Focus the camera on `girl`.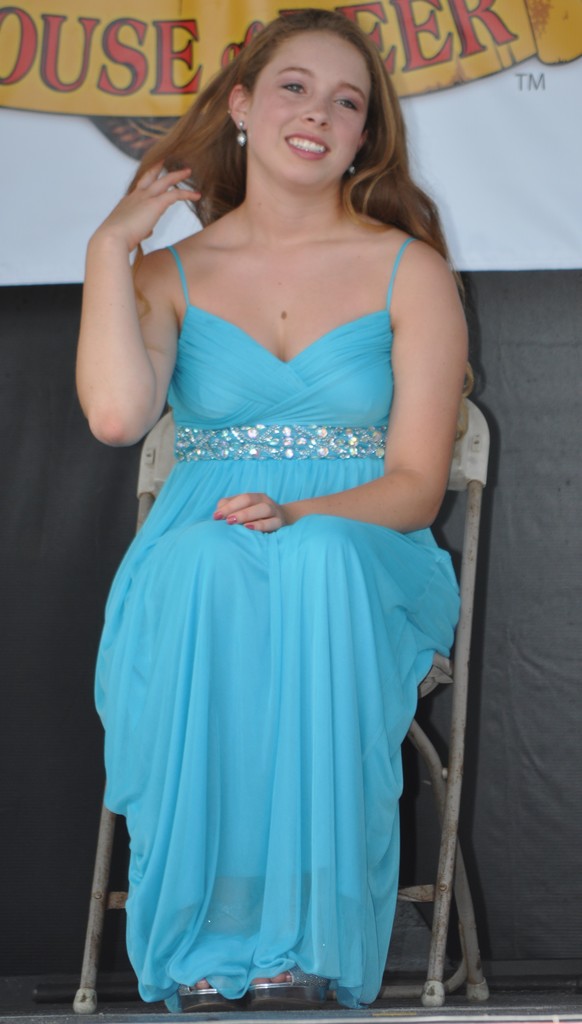
Focus region: box(76, 8, 469, 1005).
